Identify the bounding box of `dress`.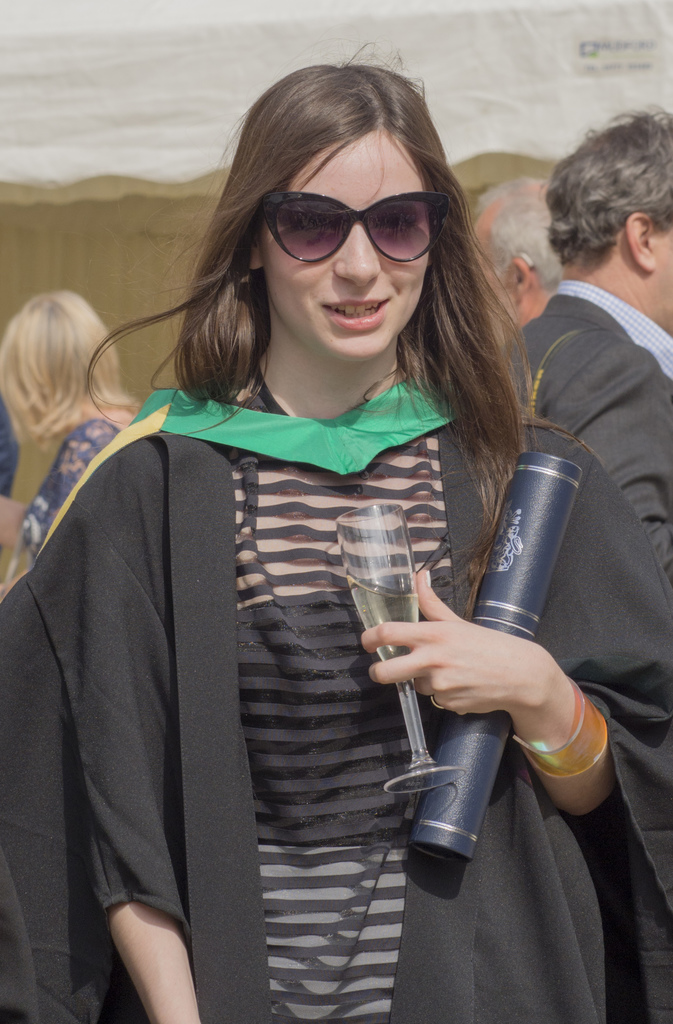
0, 360, 672, 1023.
